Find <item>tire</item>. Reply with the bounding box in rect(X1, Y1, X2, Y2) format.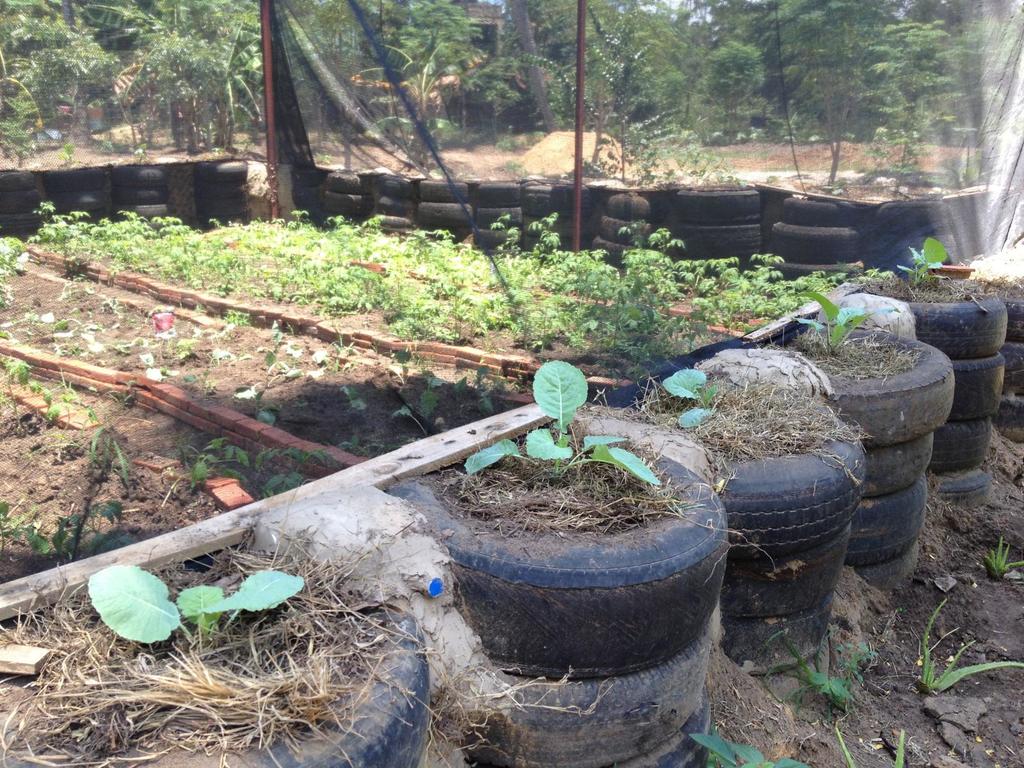
rect(1004, 284, 1023, 346).
